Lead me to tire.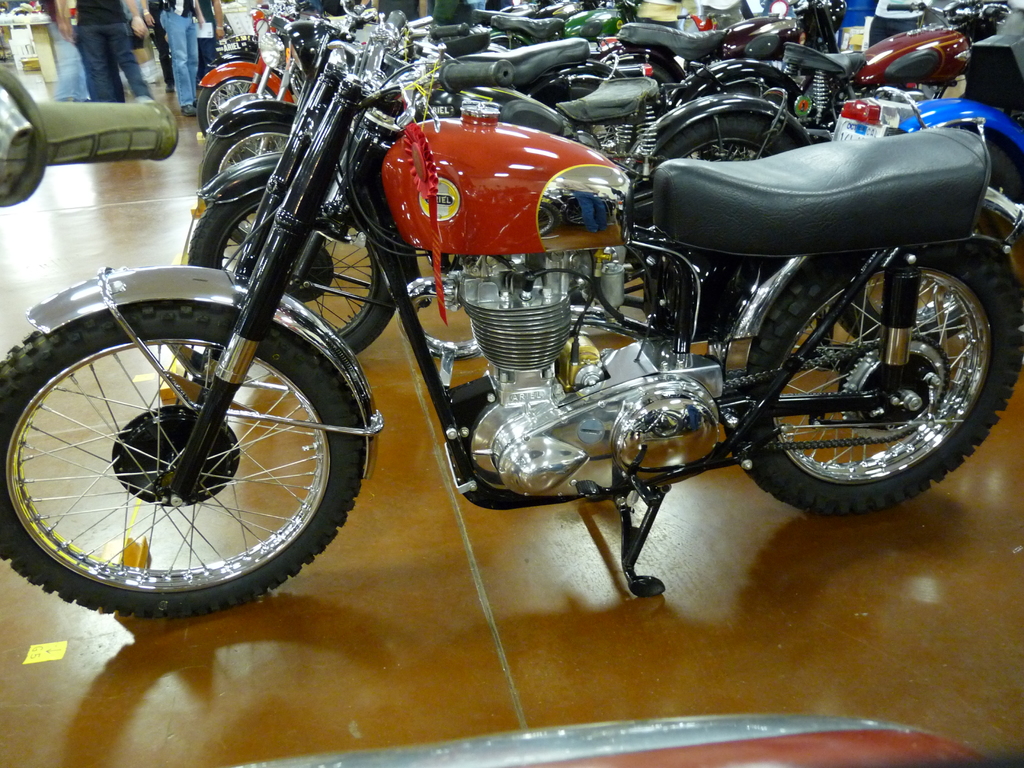
Lead to bbox(202, 123, 293, 243).
